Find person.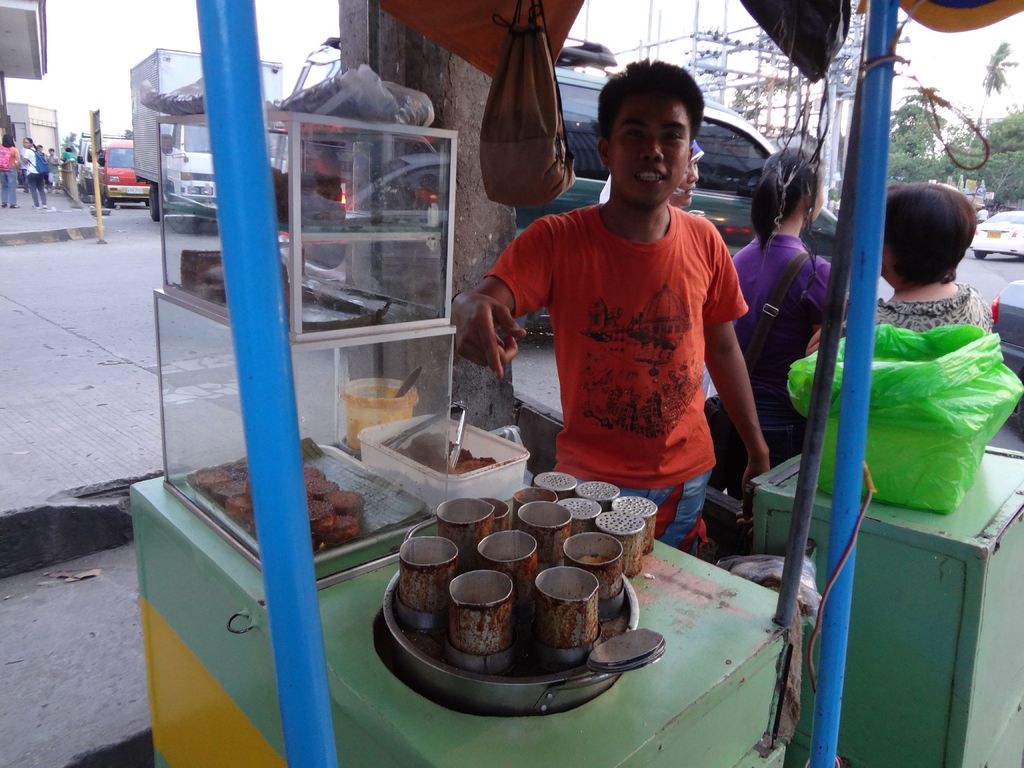
[703, 145, 834, 501].
